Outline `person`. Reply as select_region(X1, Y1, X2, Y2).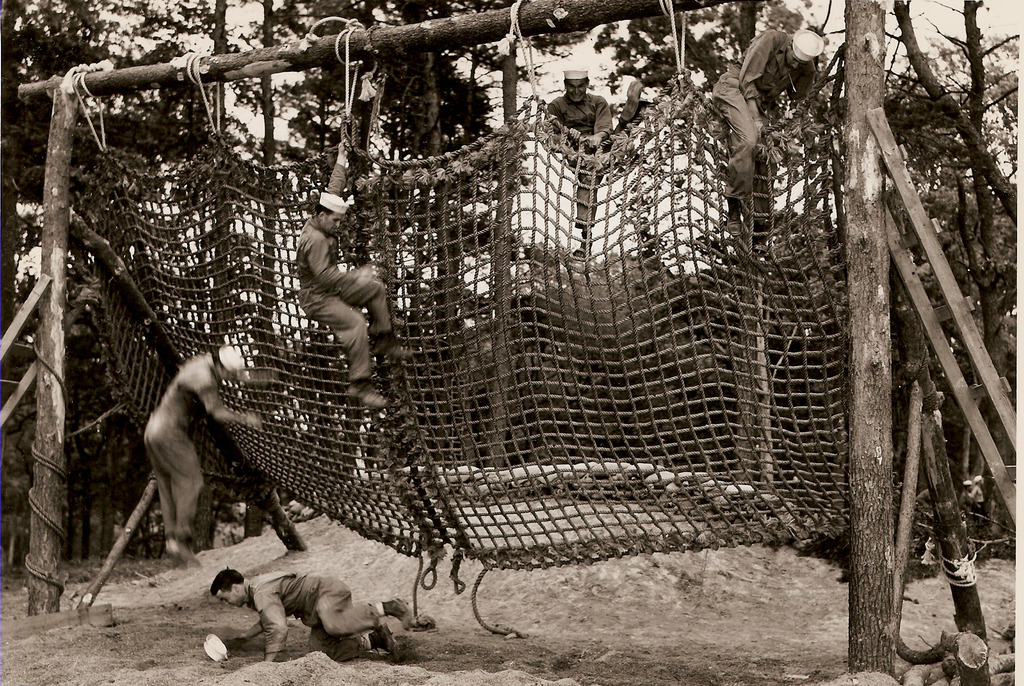
select_region(297, 129, 419, 410).
